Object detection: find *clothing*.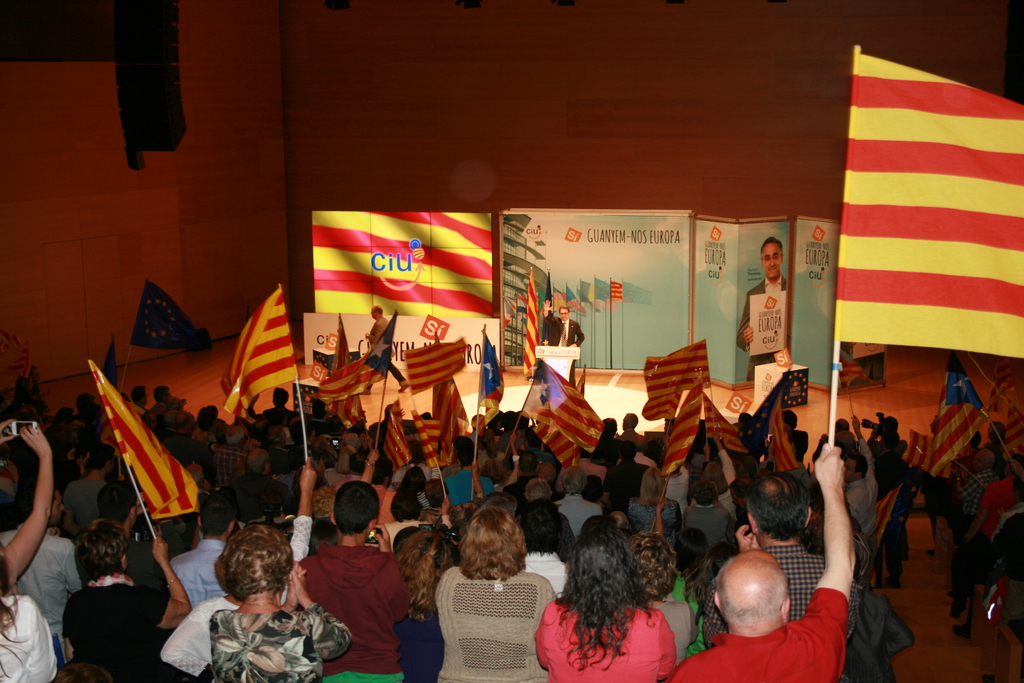
select_region(363, 317, 390, 364).
